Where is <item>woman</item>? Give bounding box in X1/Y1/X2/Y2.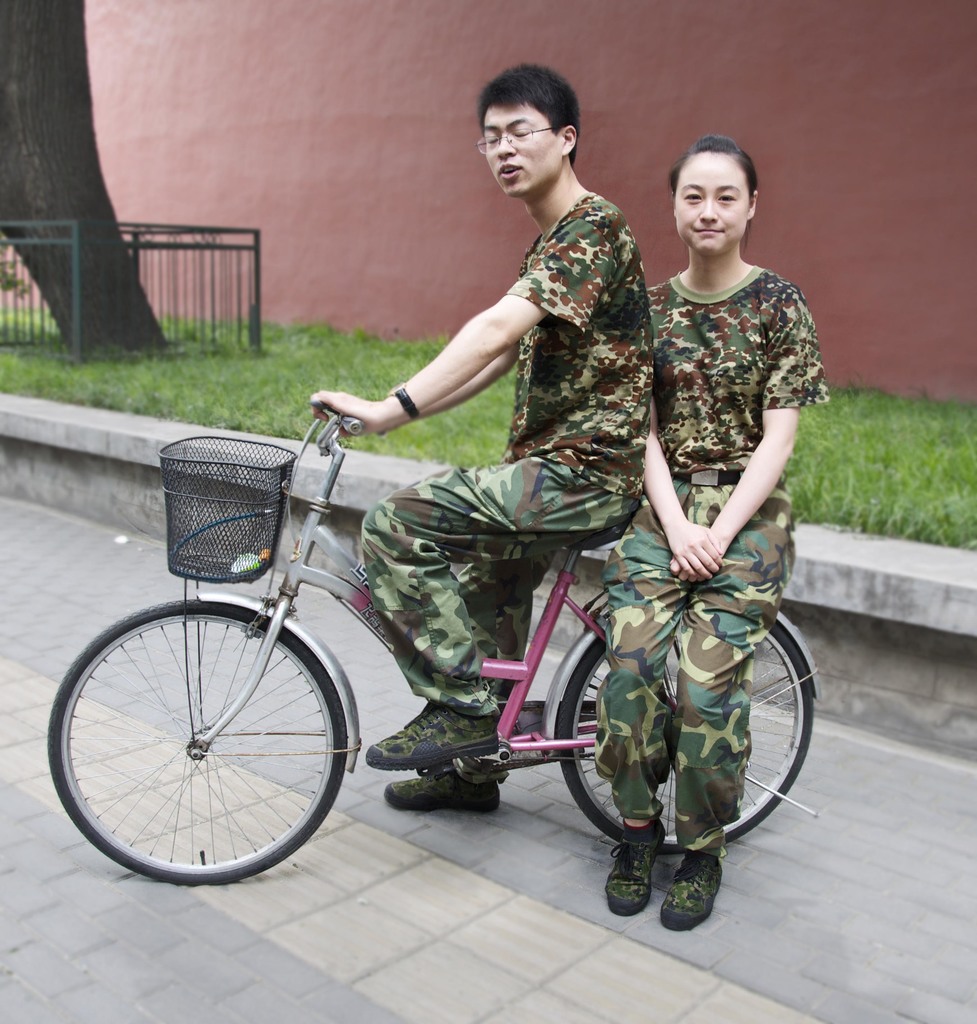
601/131/828/930.
